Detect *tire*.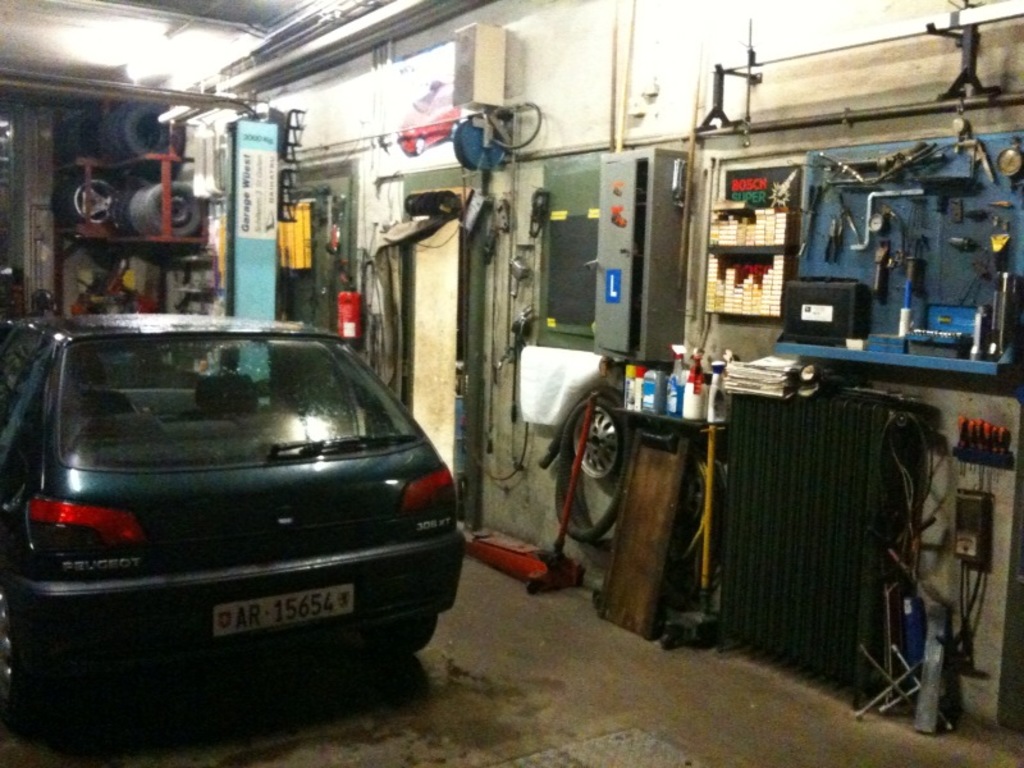
Detected at {"x1": 397, "y1": 614, "x2": 438, "y2": 657}.
